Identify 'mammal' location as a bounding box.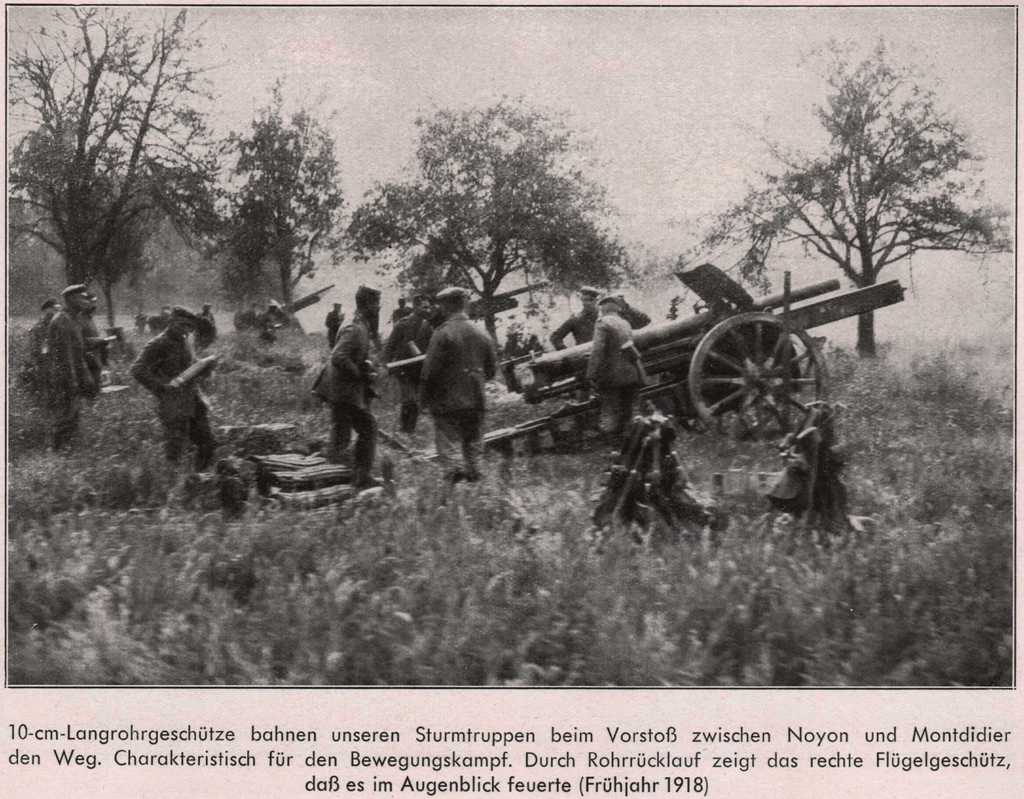
<bbox>619, 292, 648, 332</bbox>.
